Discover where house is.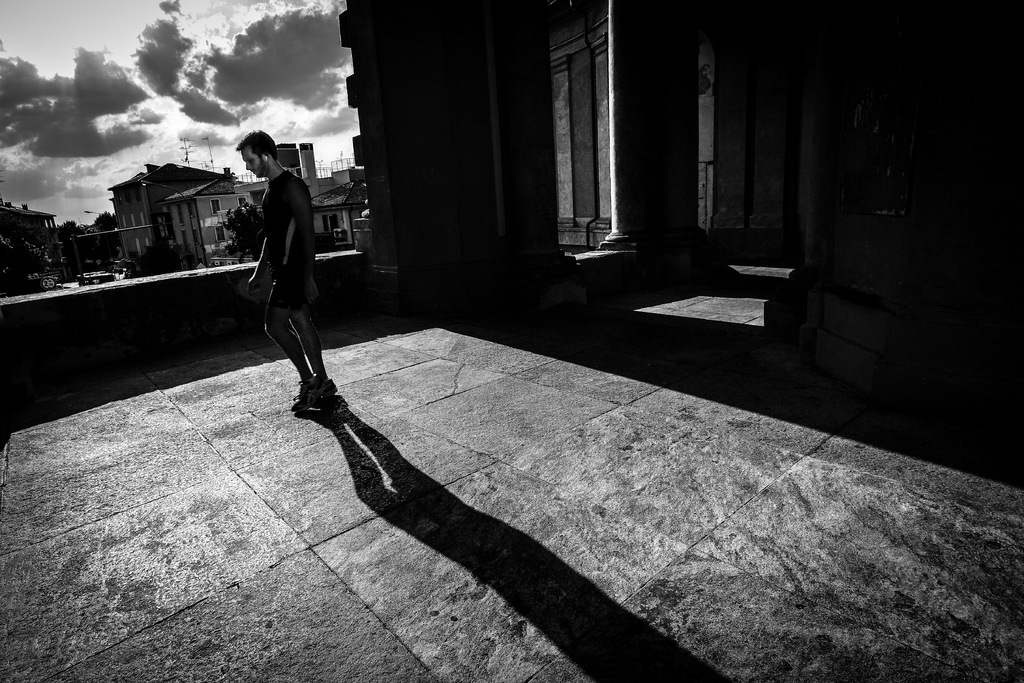
Discovered at [left=109, top=164, right=159, bottom=270].
